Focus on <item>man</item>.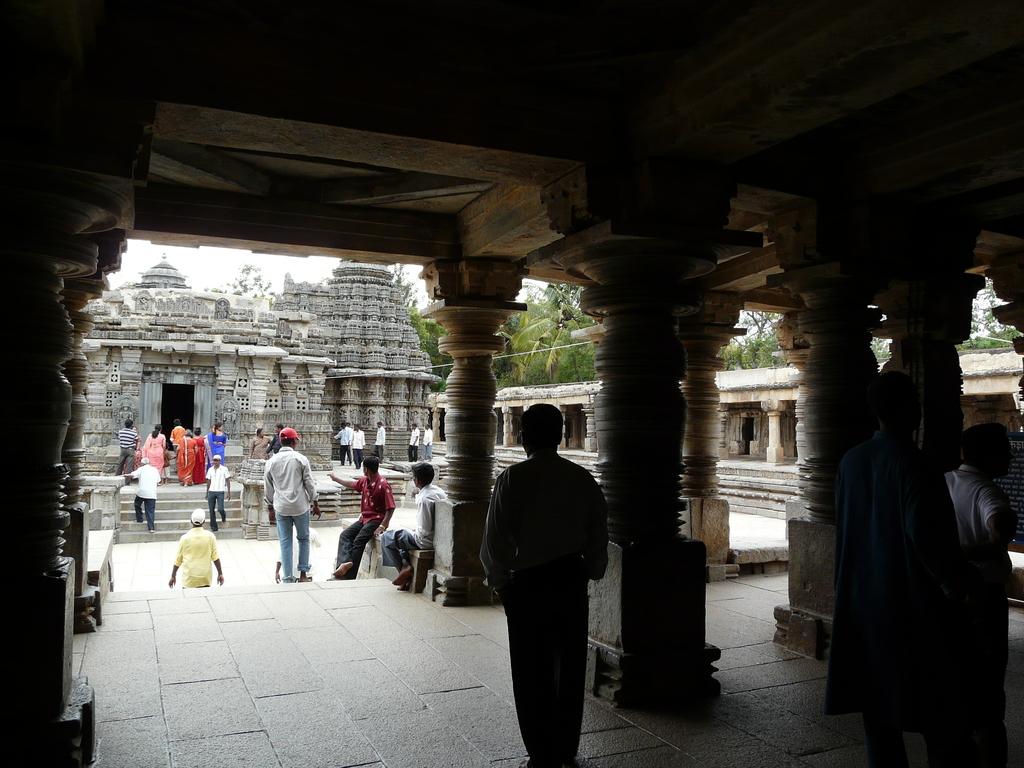
Focused at left=941, top=422, right=1019, bottom=691.
